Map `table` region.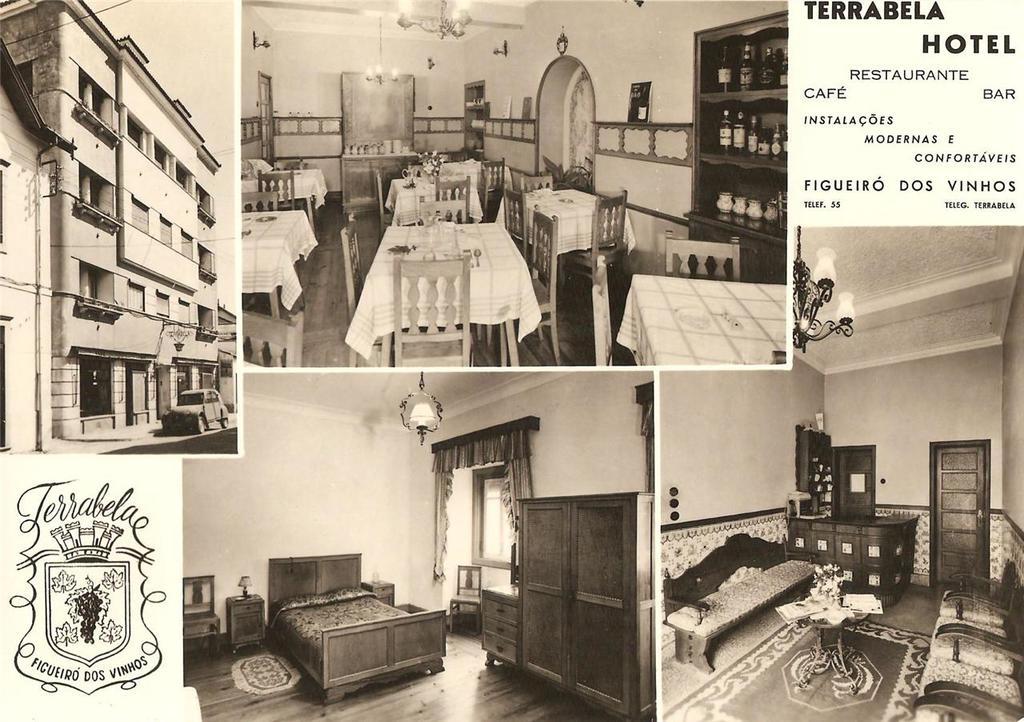
Mapped to 246, 158, 326, 231.
